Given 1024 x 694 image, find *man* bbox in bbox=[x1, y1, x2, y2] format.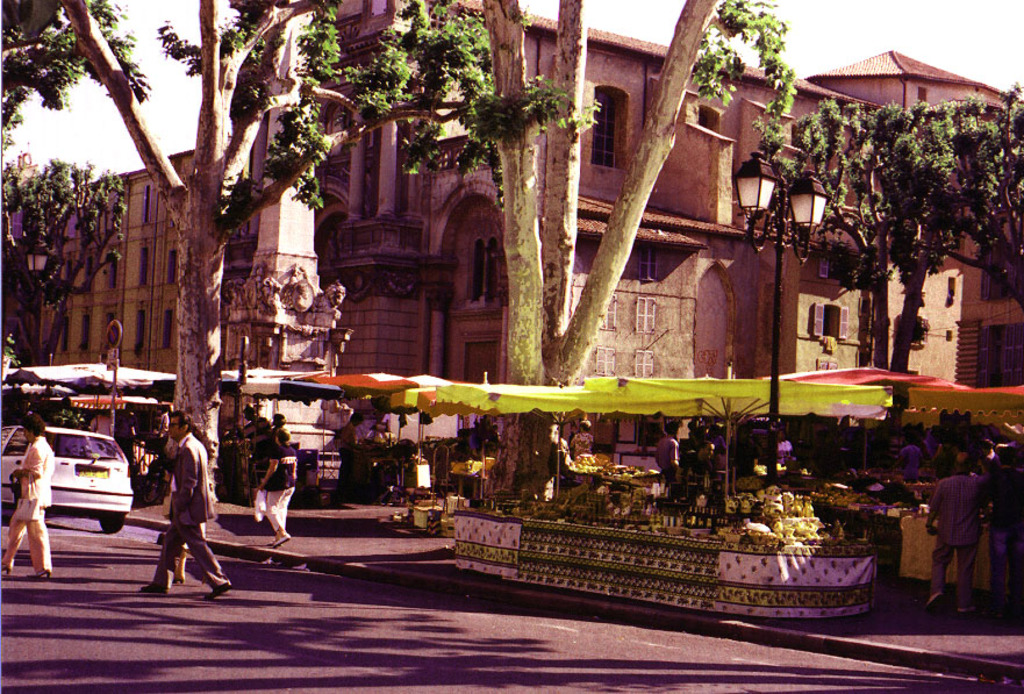
bbox=[153, 400, 229, 607].
